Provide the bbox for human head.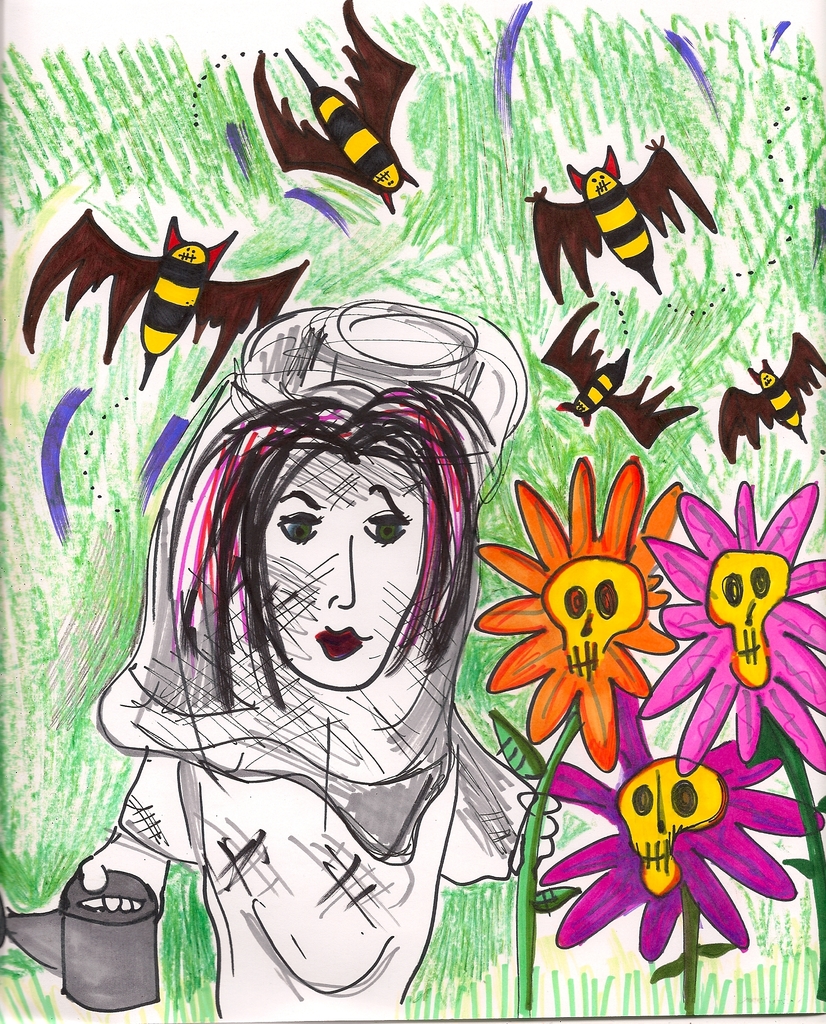
bbox(188, 375, 484, 698).
